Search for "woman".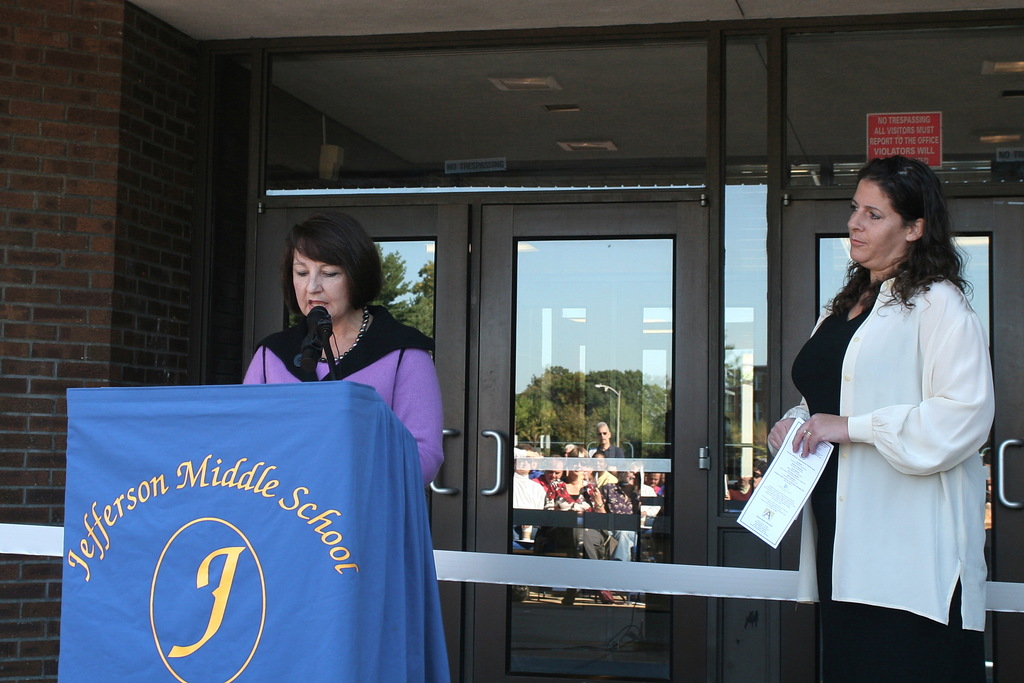
Found at x1=753 y1=154 x2=986 y2=682.
